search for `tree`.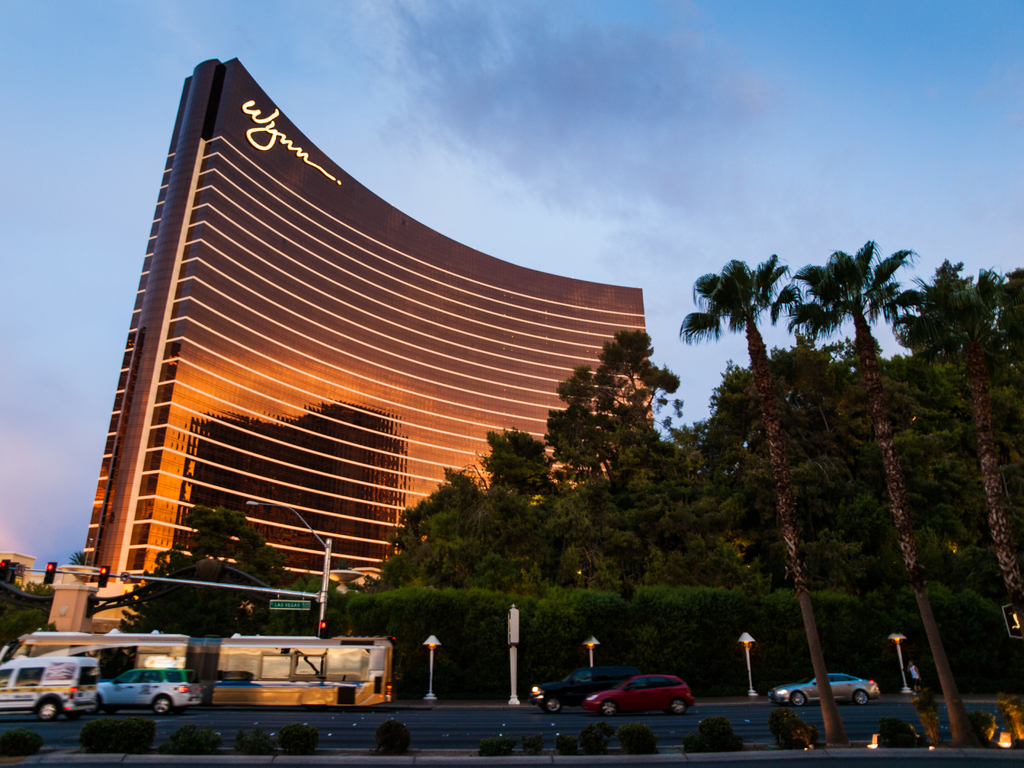
Found at 675 257 841 749.
